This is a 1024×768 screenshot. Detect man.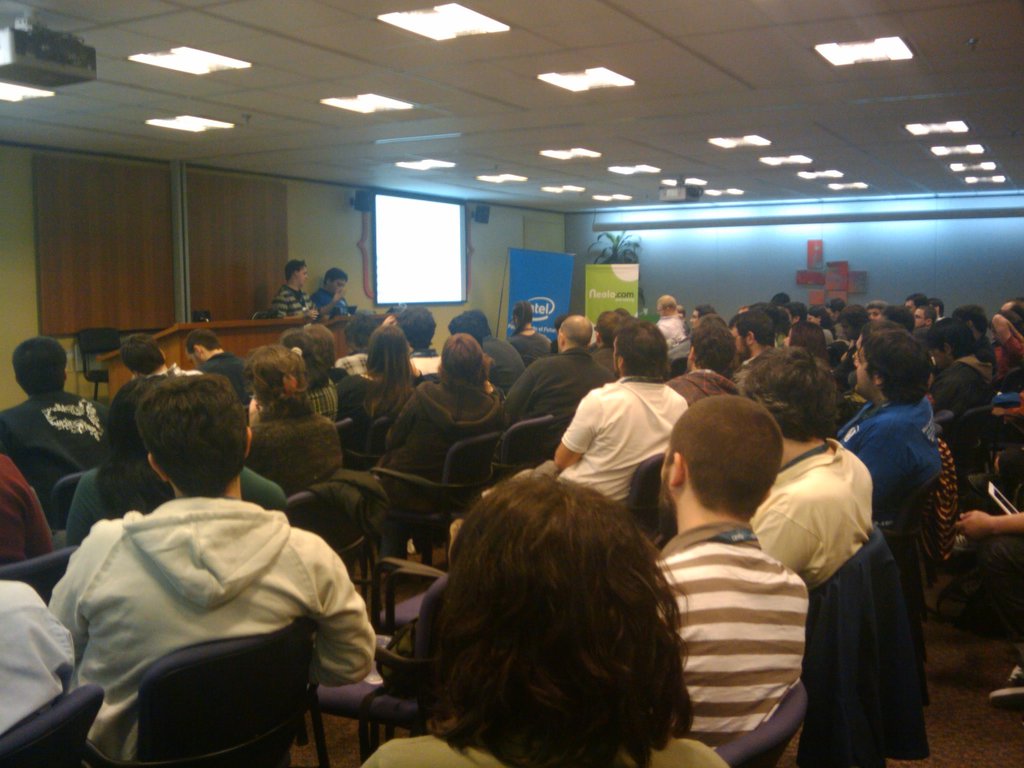
<box>655,292,685,349</box>.
